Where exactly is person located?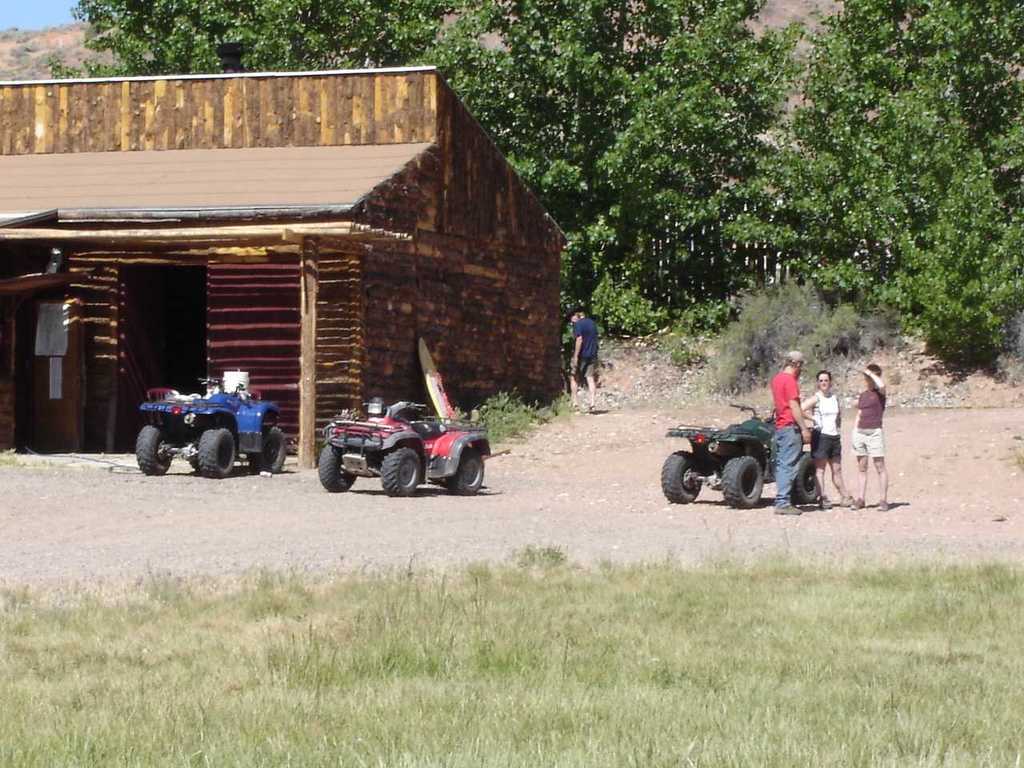
Its bounding box is (x1=864, y1=362, x2=887, y2=502).
